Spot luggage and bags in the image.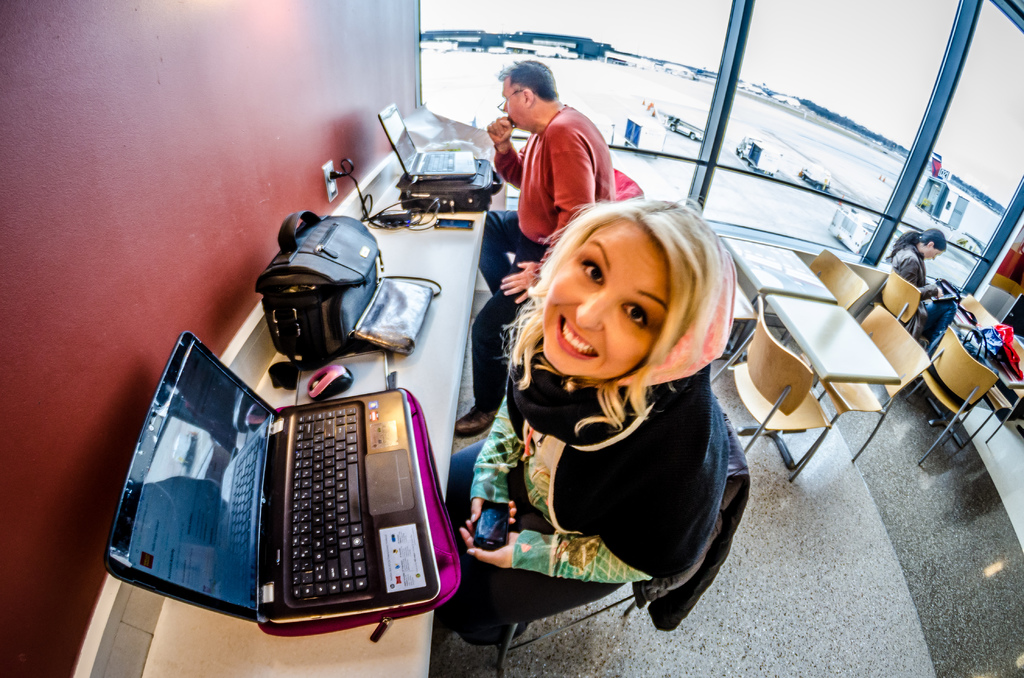
luggage and bags found at select_region(928, 278, 957, 318).
